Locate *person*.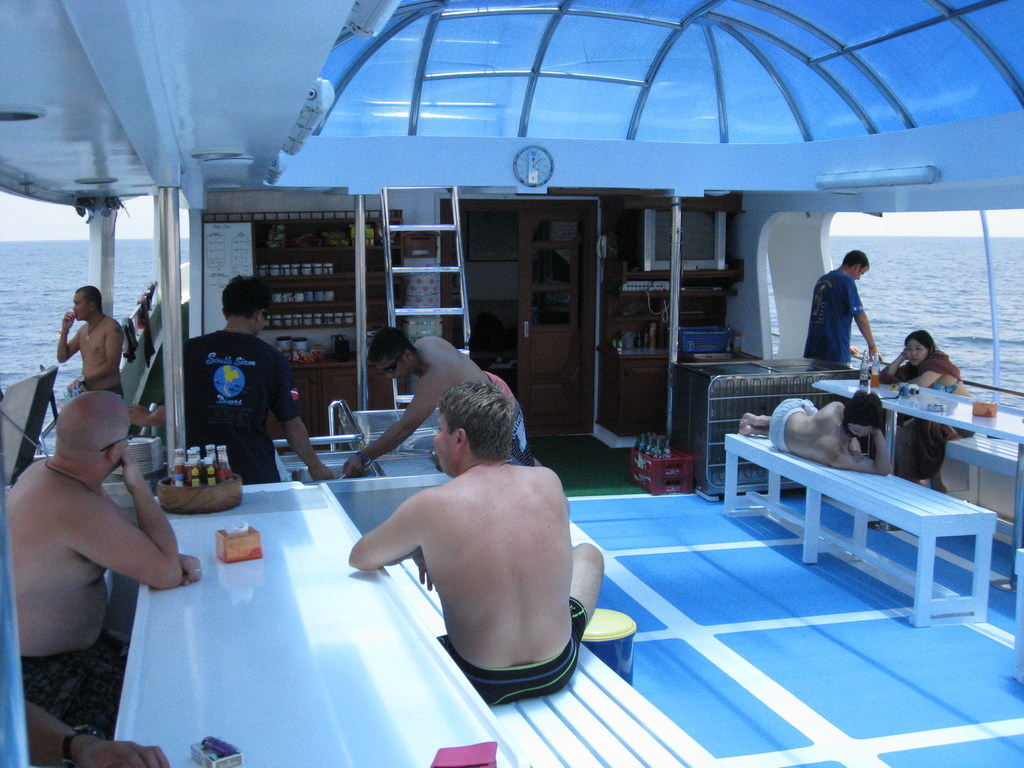
Bounding box: (877,327,981,491).
